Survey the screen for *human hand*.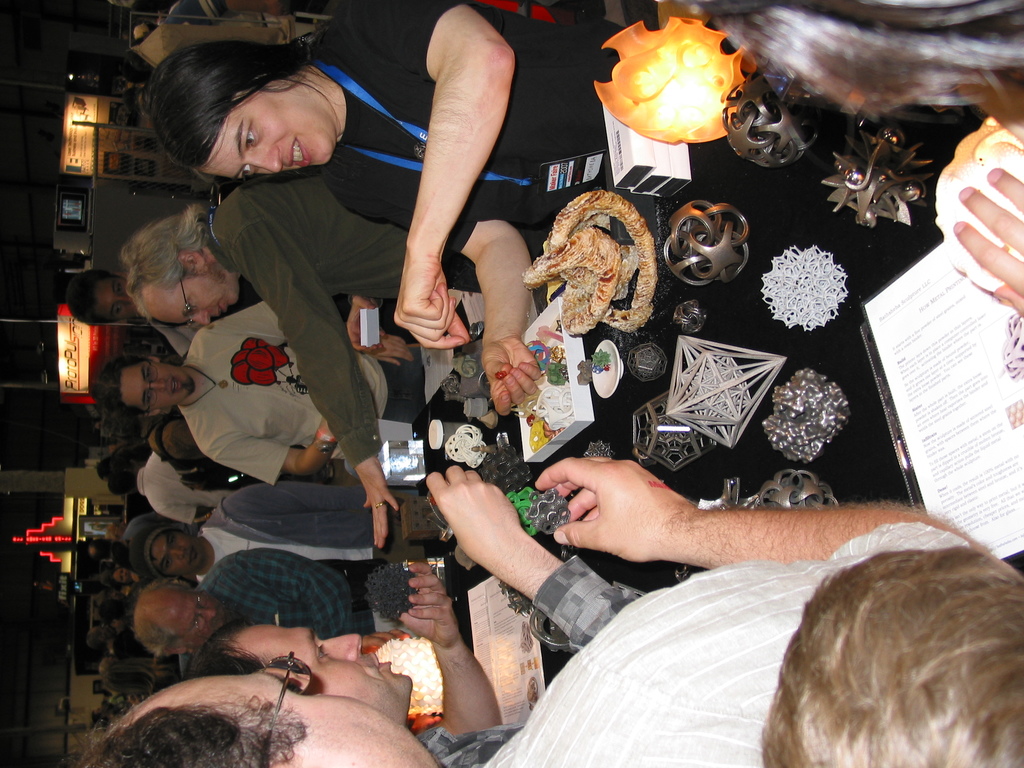
Survey found: Rect(424, 466, 520, 559).
